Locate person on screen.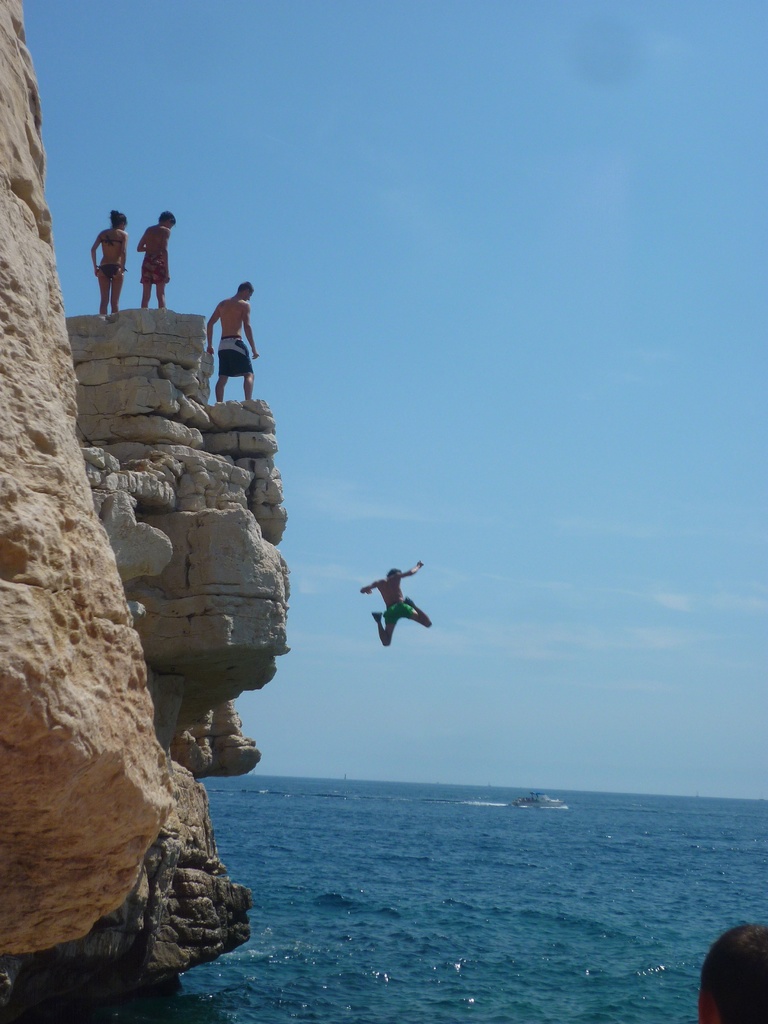
On screen at detection(116, 212, 184, 310).
